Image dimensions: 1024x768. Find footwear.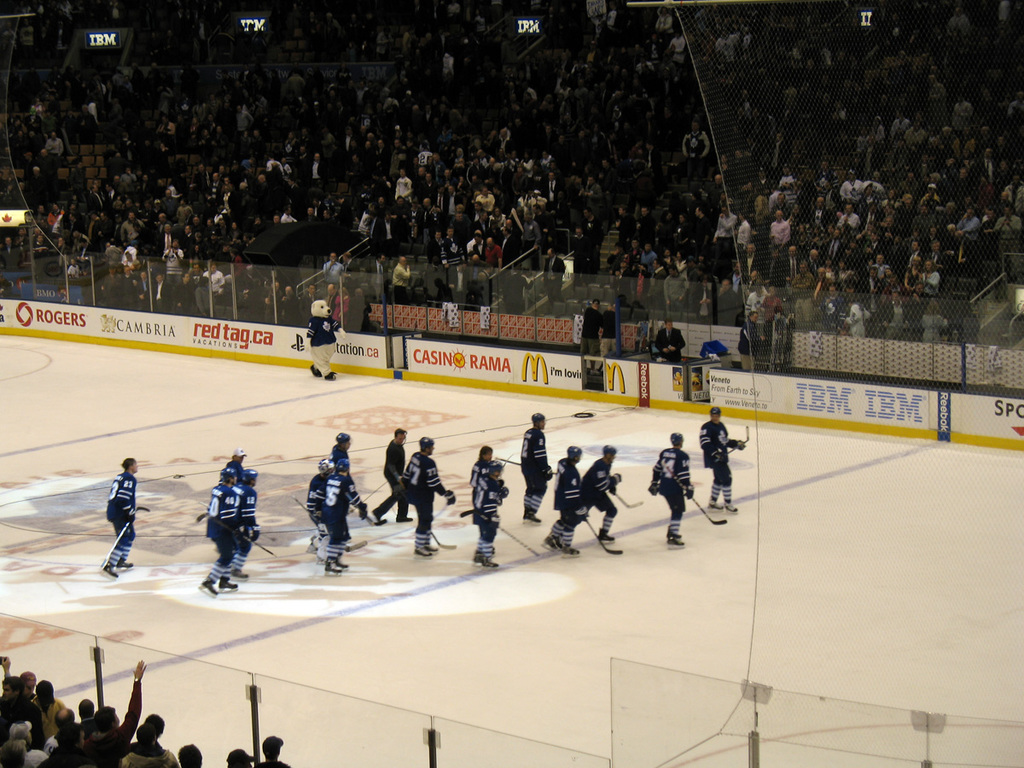
(left=707, top=497, right=716, bottom=514).
